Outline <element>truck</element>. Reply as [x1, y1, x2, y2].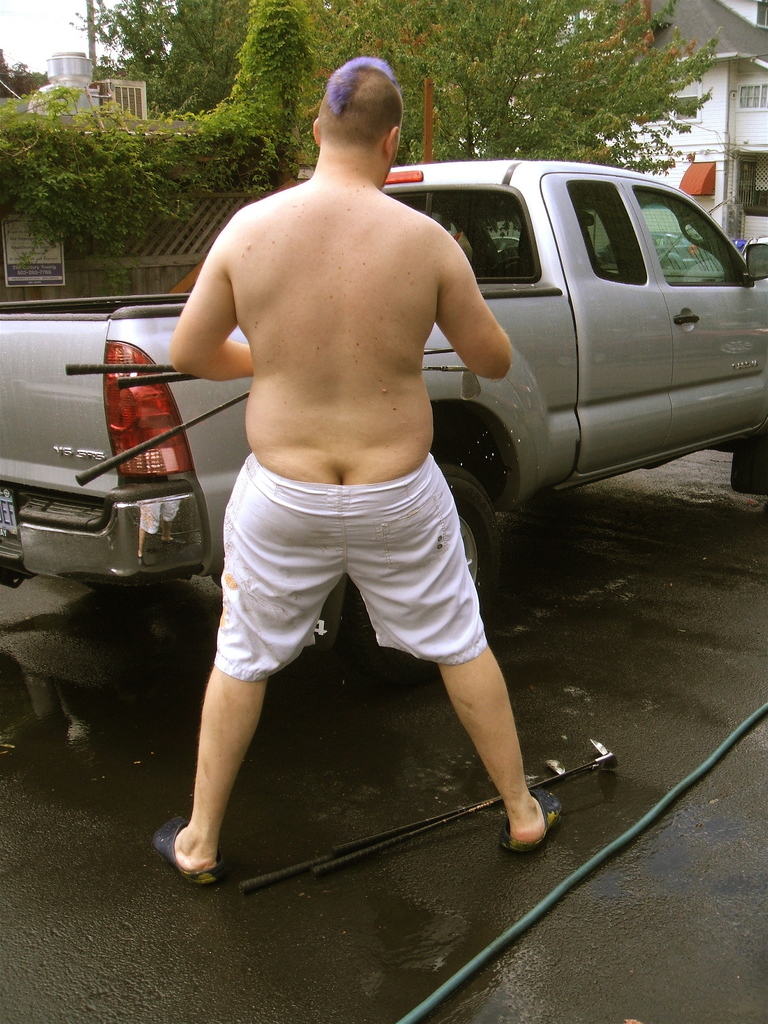
[0, 151, 767, 696].
